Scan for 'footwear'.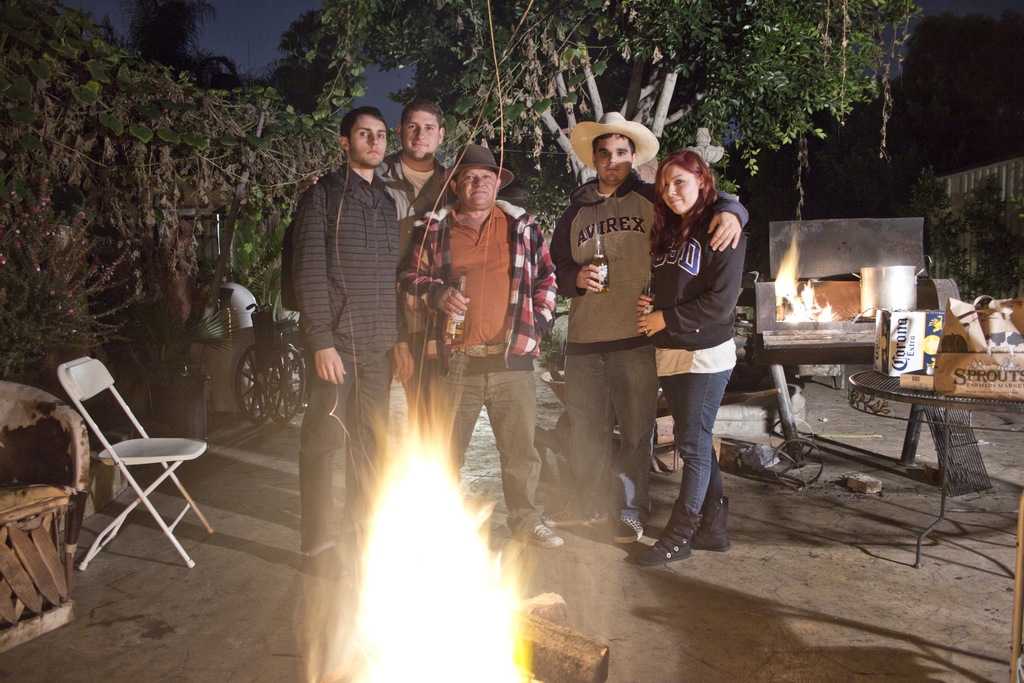
Scan result: 632/502/701/570.
